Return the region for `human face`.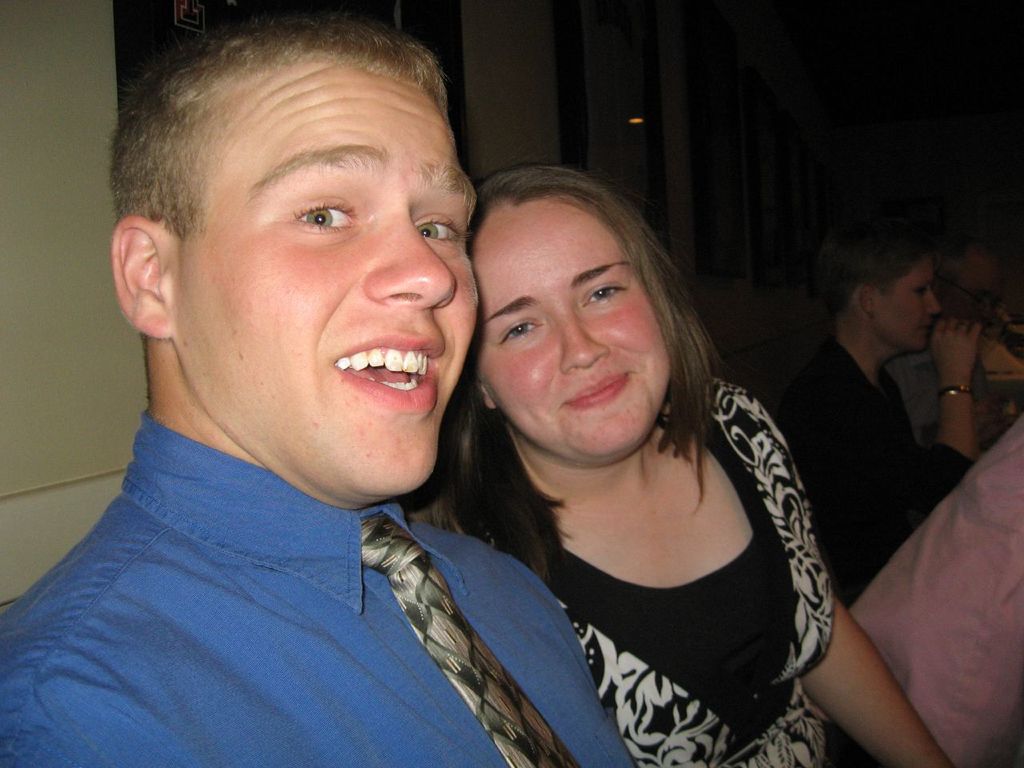
{"left": 879, "top": 266, "right": 943, "bottom": 351}.
